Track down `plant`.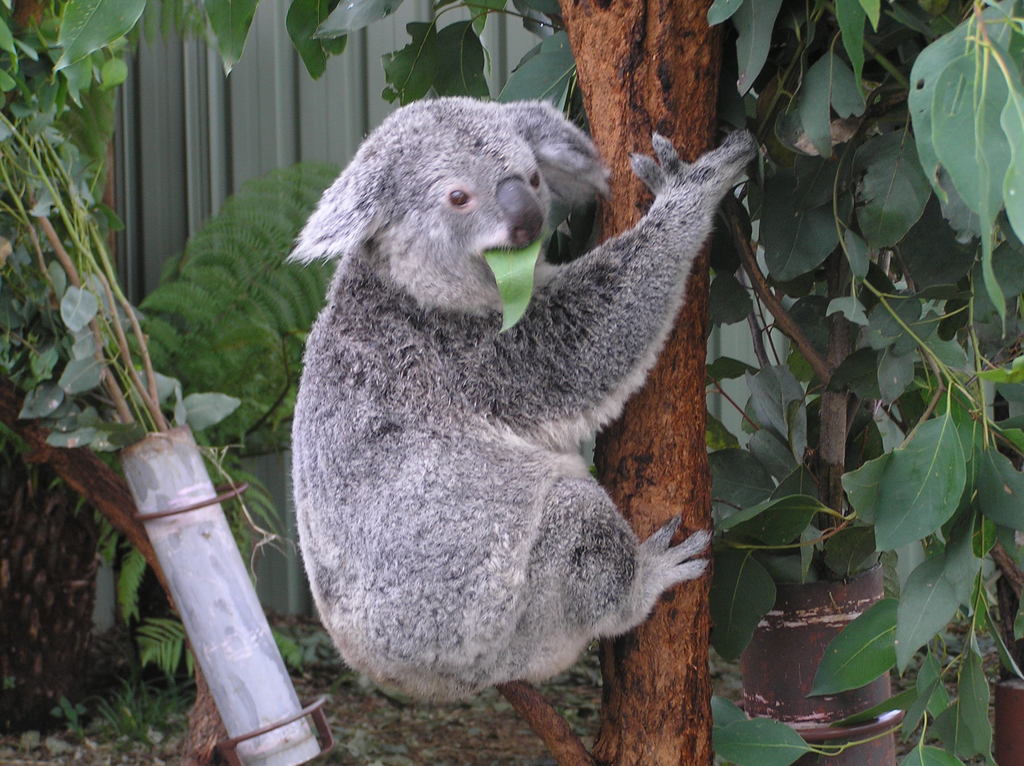
Tracked to <region>85, 662, 200, 755</region>.
